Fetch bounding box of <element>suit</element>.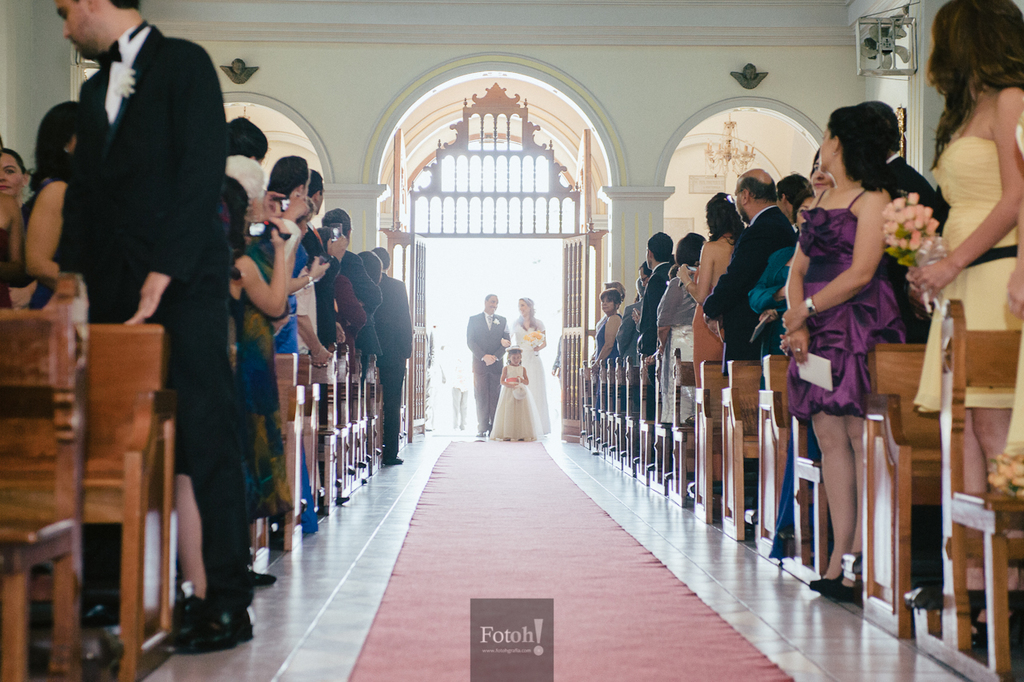
Bbox: [618,299,640,366].
